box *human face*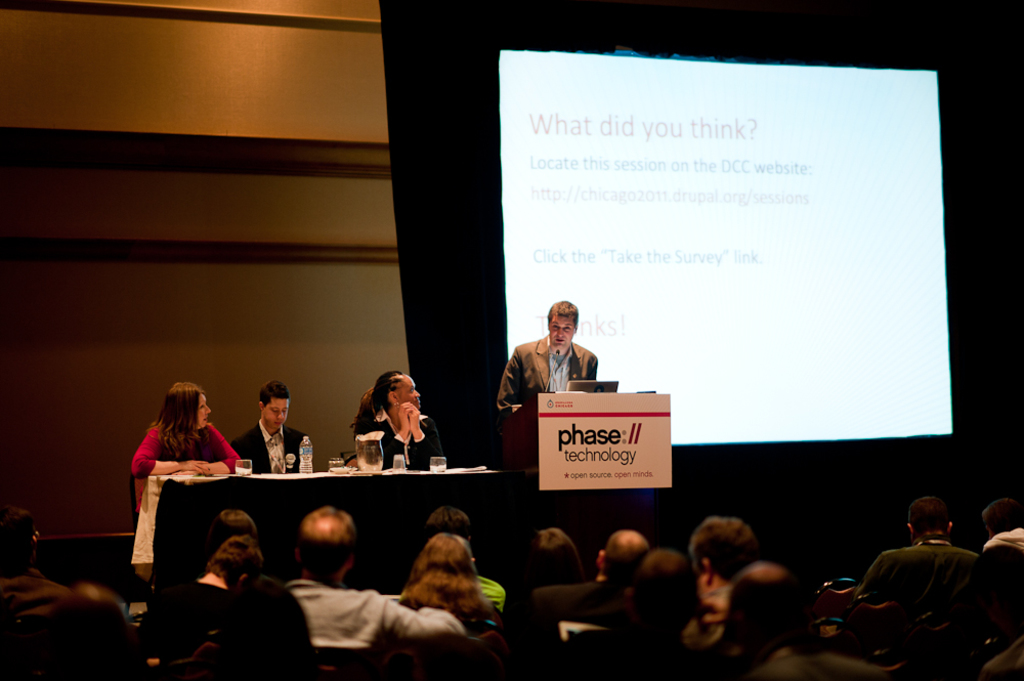
box(550, 316, 573, 347)
